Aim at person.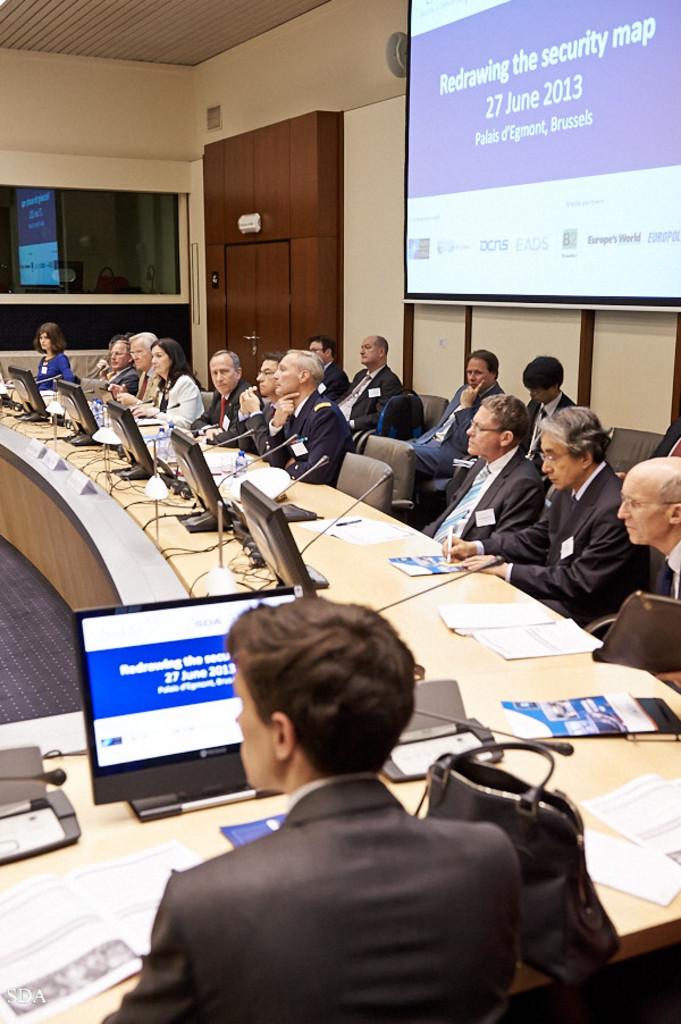
Aimed at region(93, 333, 140, 395).
